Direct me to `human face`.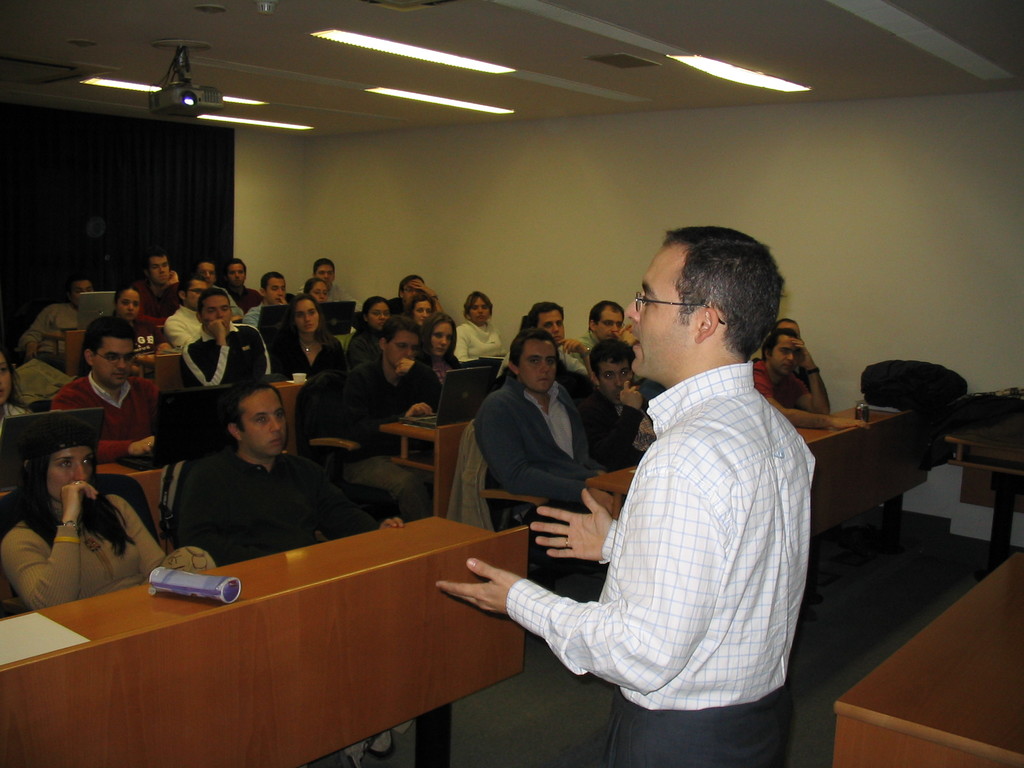
Direction: x1=241, y1=390, x2=285, y2=458.
